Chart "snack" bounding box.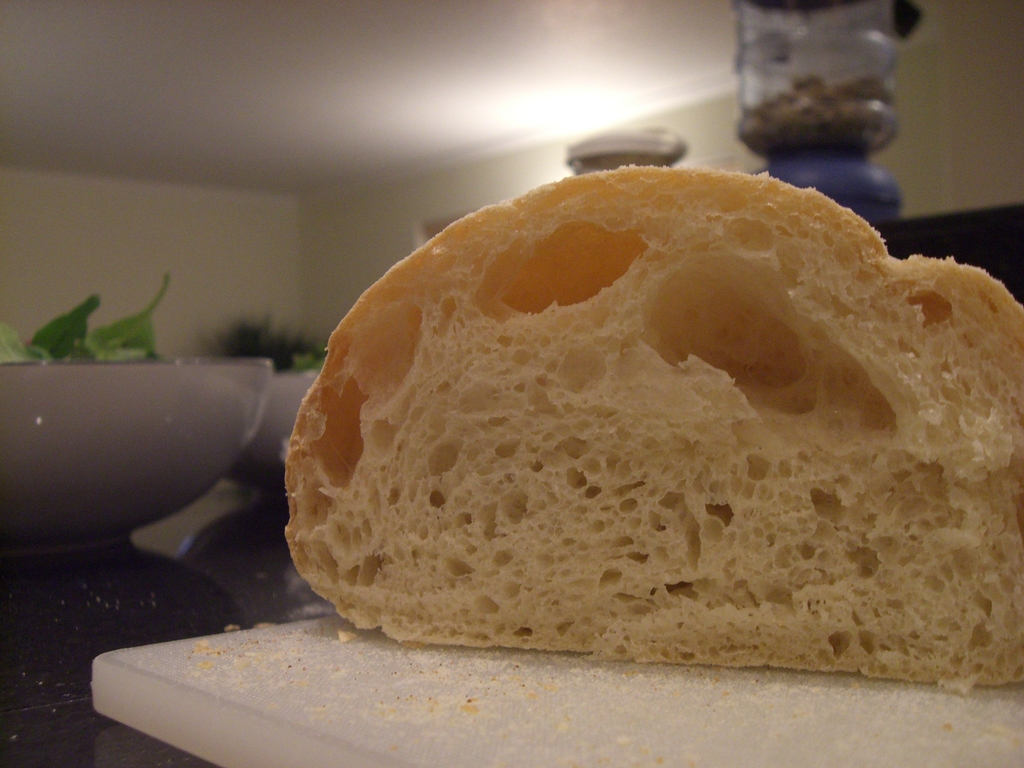
Charted: left=278, top=165, right=1023, bottom=701.
